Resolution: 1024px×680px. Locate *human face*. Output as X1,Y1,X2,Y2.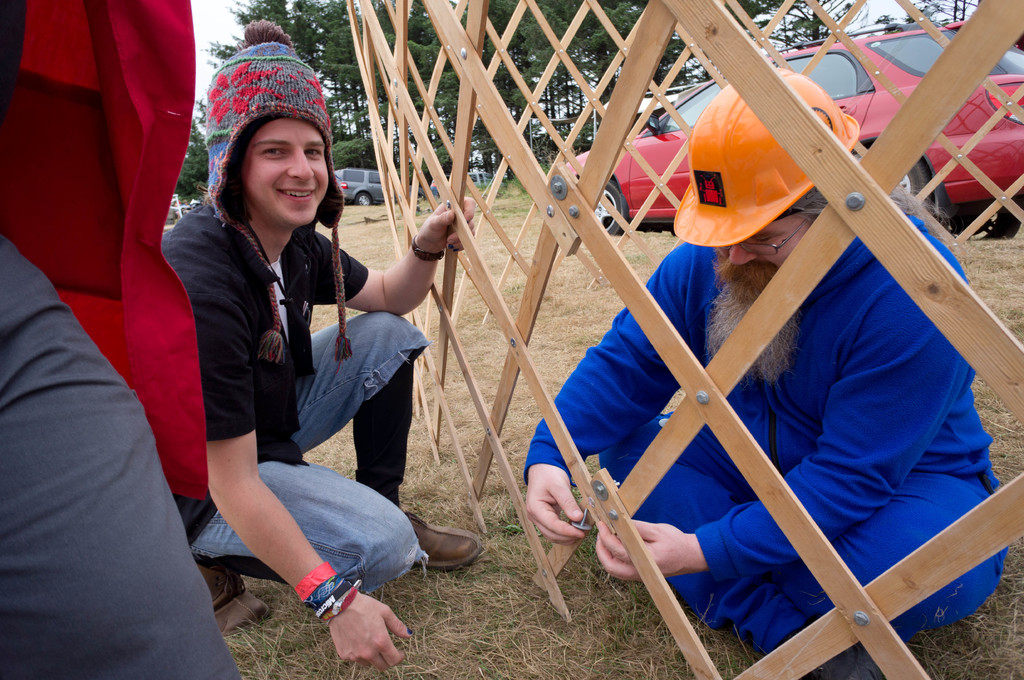
232,111,333,228.
